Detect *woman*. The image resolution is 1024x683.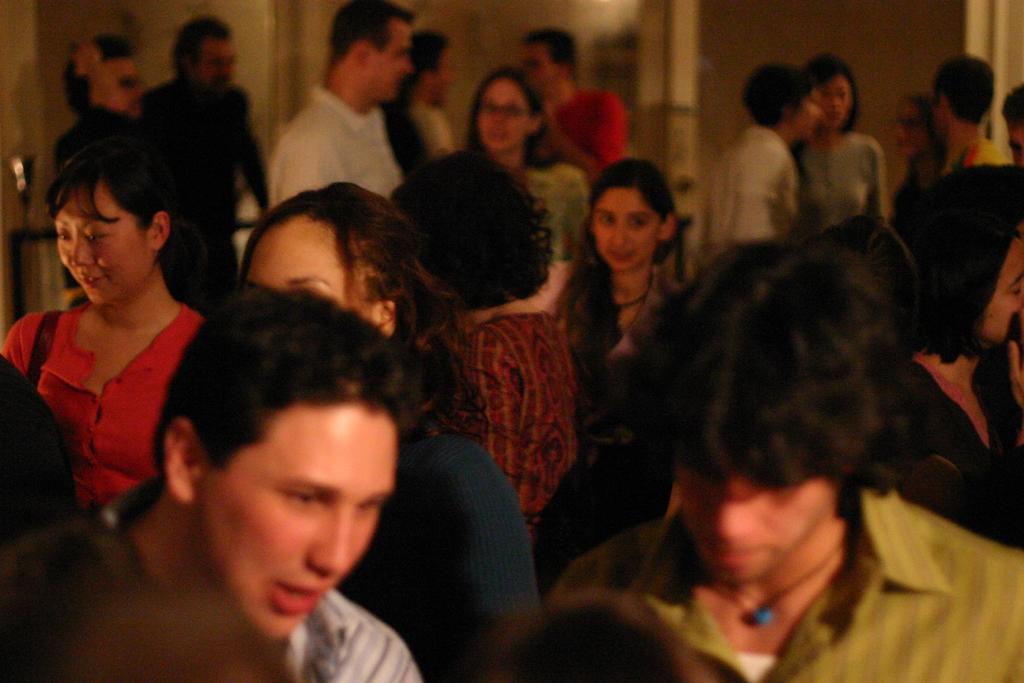
<box>0,126,208,522</box>.
